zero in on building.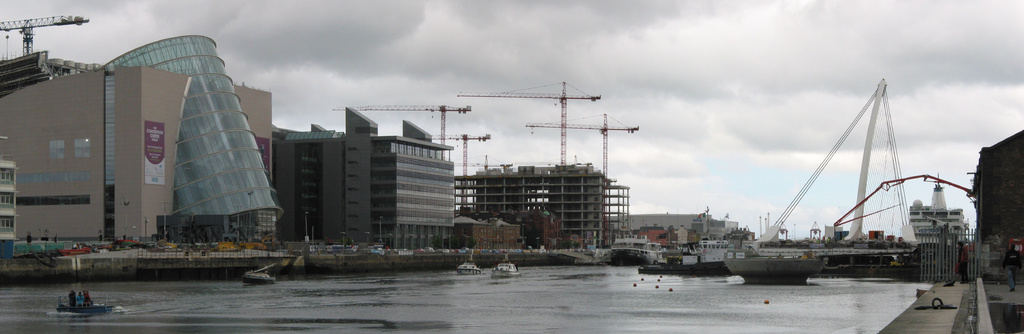
Zeroed in: box(268, 106, 461, 248).
